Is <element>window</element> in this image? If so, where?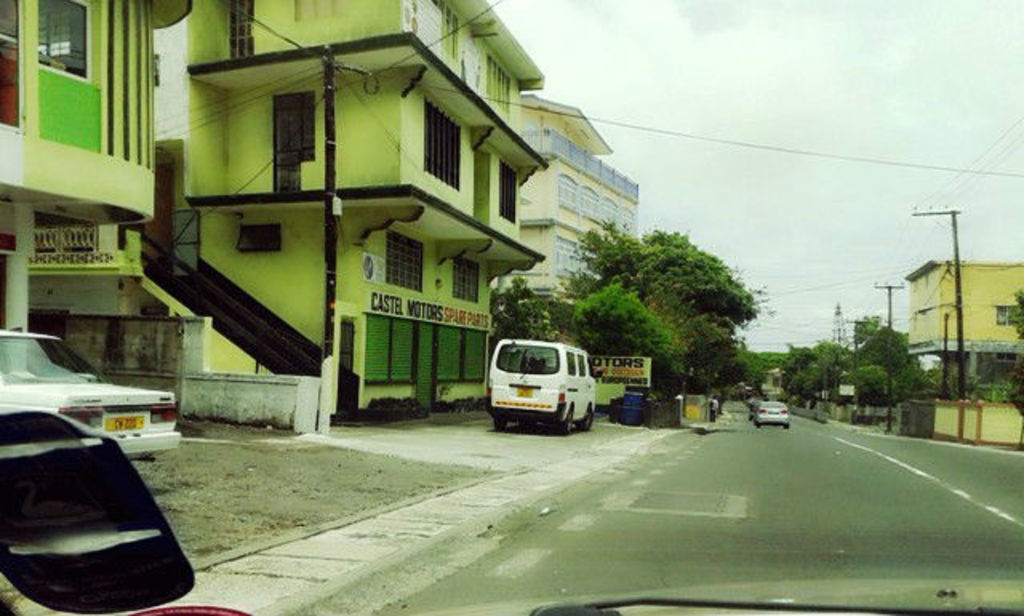
Yes, at bbox=(0, 0, 21, 45).
